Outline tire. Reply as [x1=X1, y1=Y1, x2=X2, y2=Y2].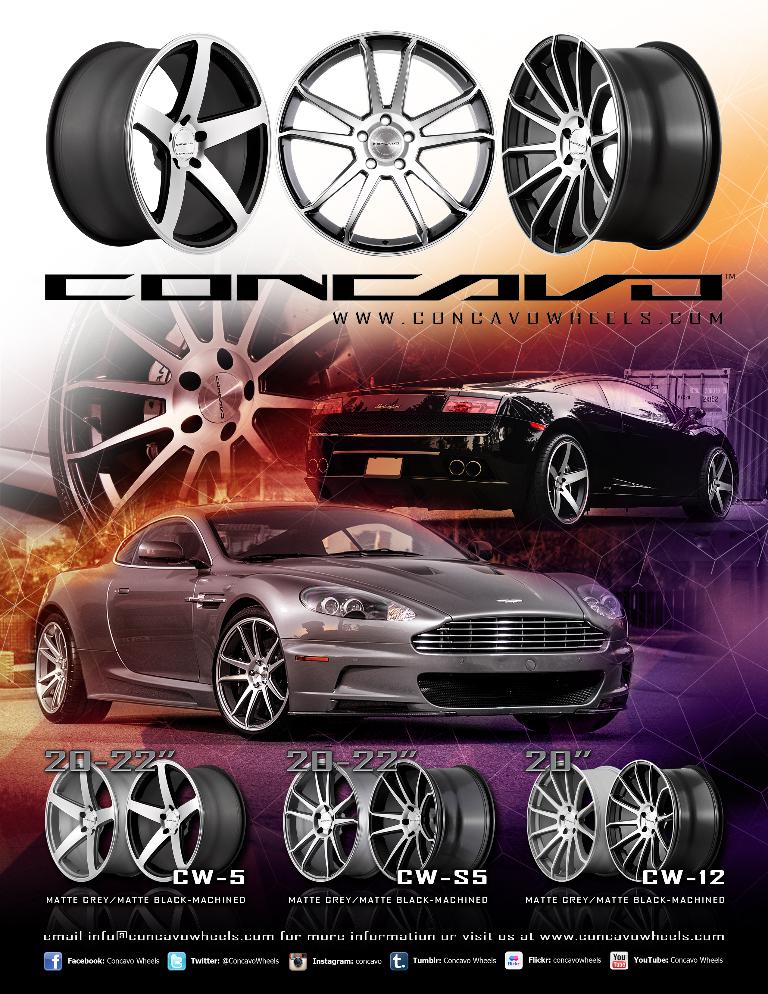
[x1=523, y1=760, x2=615, y2=882].
